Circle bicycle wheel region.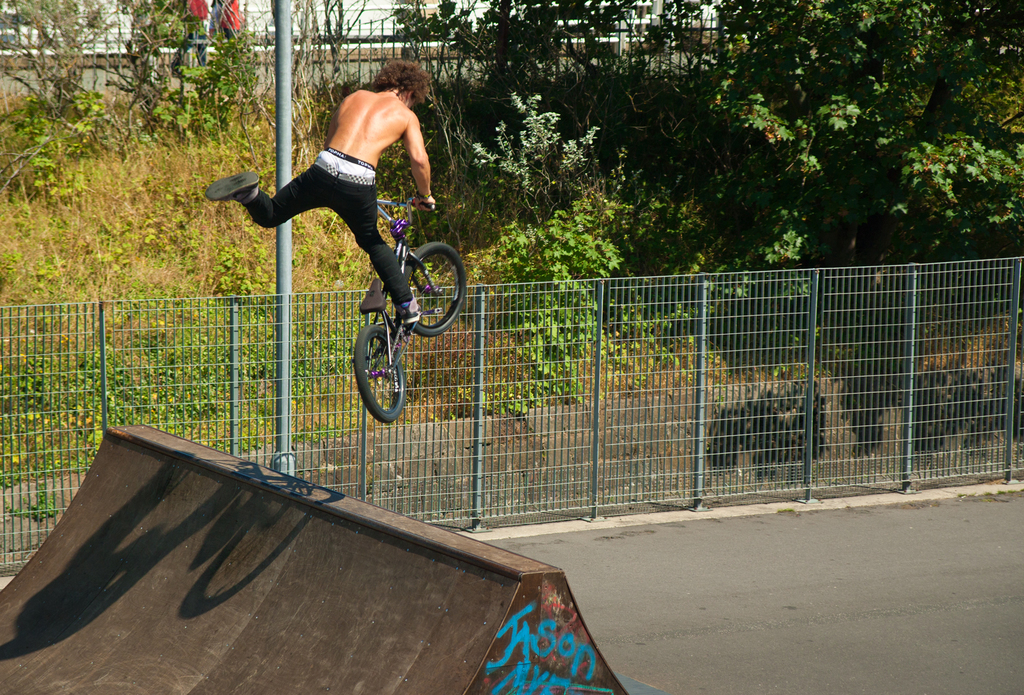
Region: pyautogui.locateOnScreen(356, 327, 405, 425).
